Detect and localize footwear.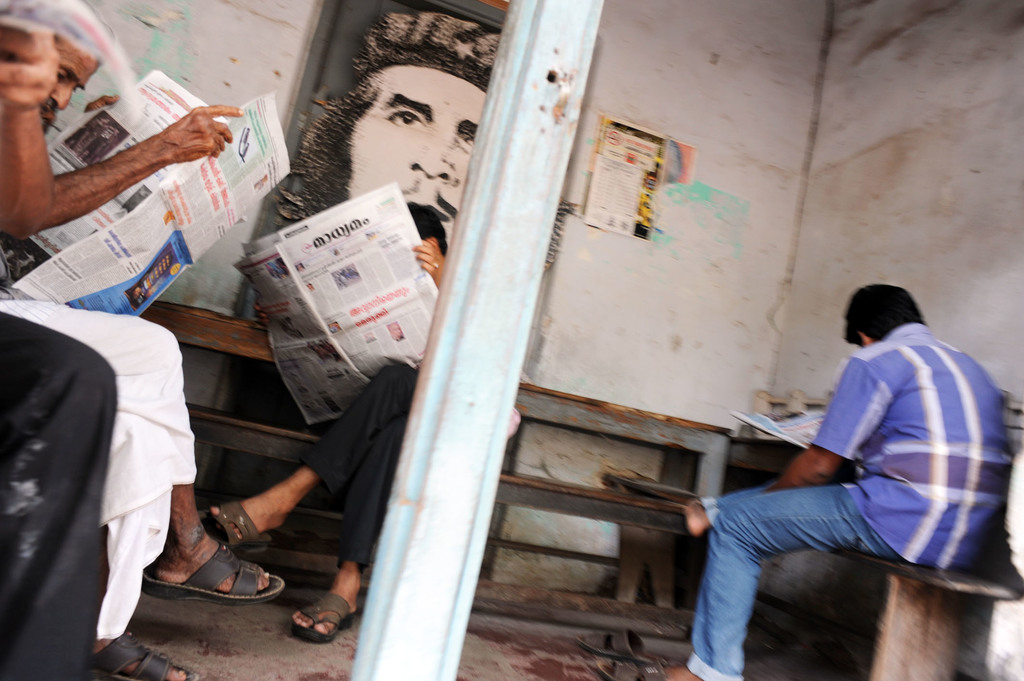
Localized at (591,659,670,680).
